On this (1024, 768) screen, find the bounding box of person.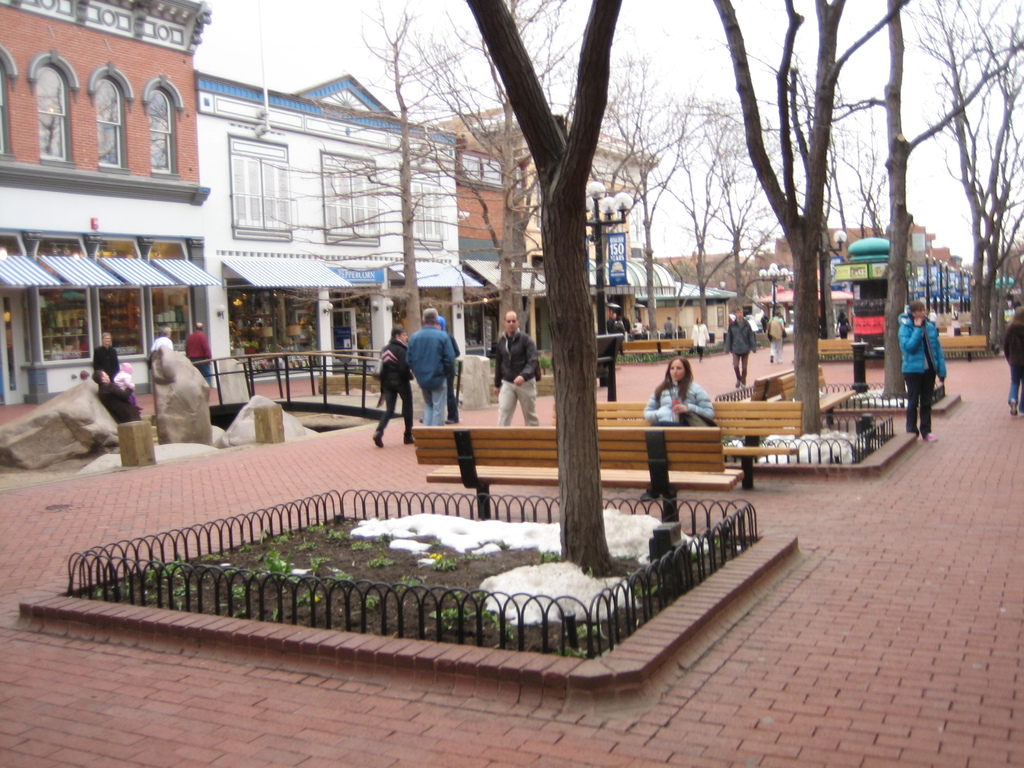
Bounding box: l=692, t=319, r=712, b=360.
